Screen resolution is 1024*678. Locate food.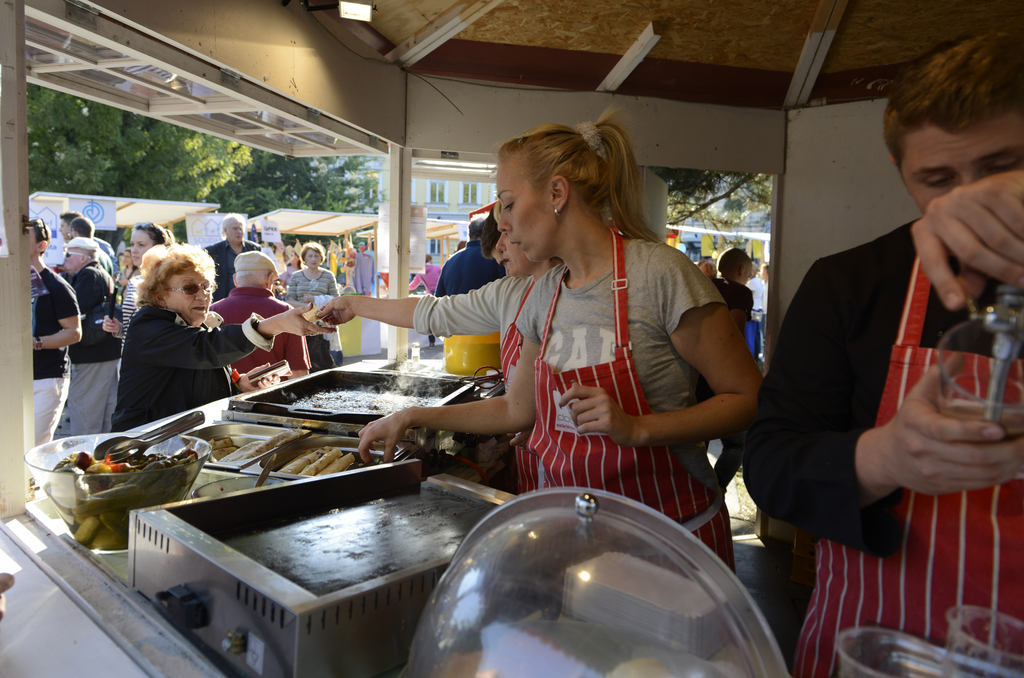
crop(56, 454, 194, 469).
